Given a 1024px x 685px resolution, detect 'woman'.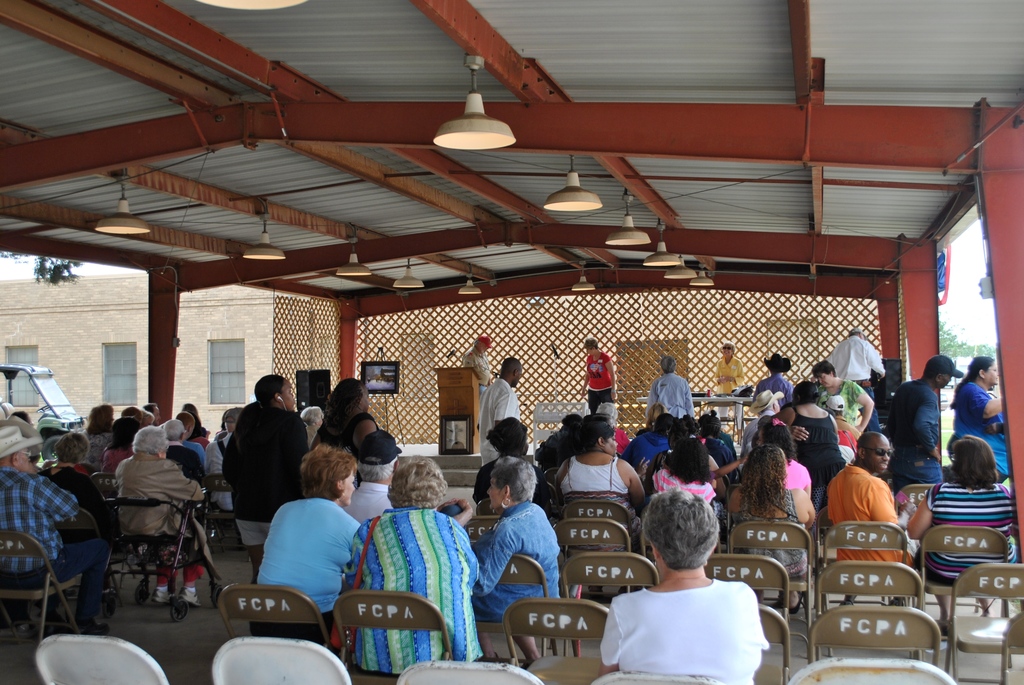
<box>948,356,1010,479</box>.
